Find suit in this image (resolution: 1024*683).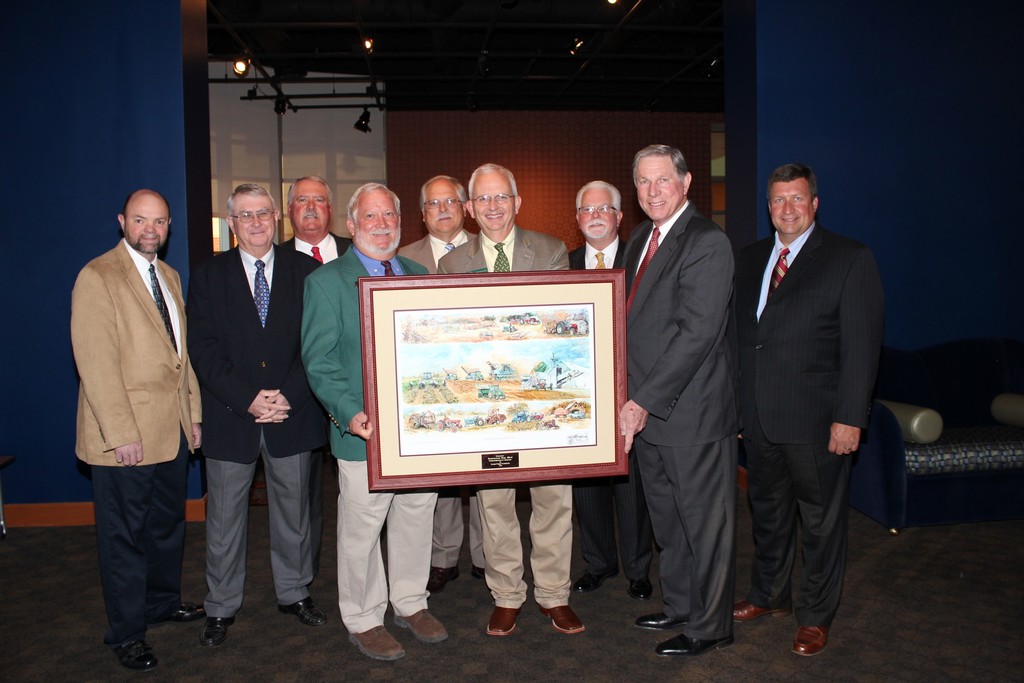
box=[627, 127, 756, 676].
